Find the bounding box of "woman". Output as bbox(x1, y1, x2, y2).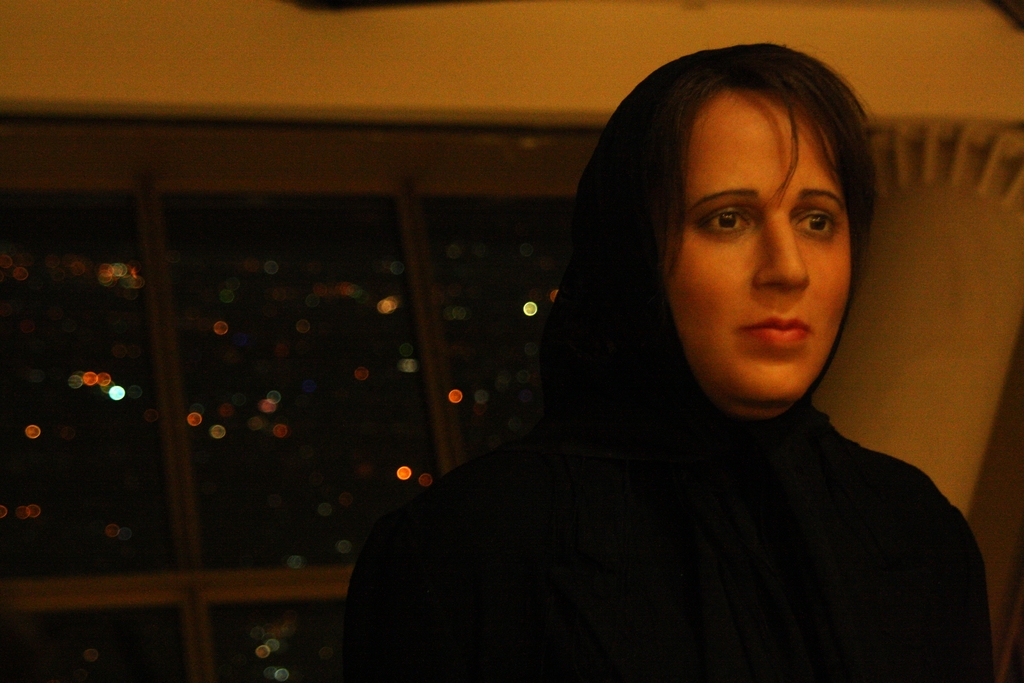
bbox(346, 41, 993, 682).
